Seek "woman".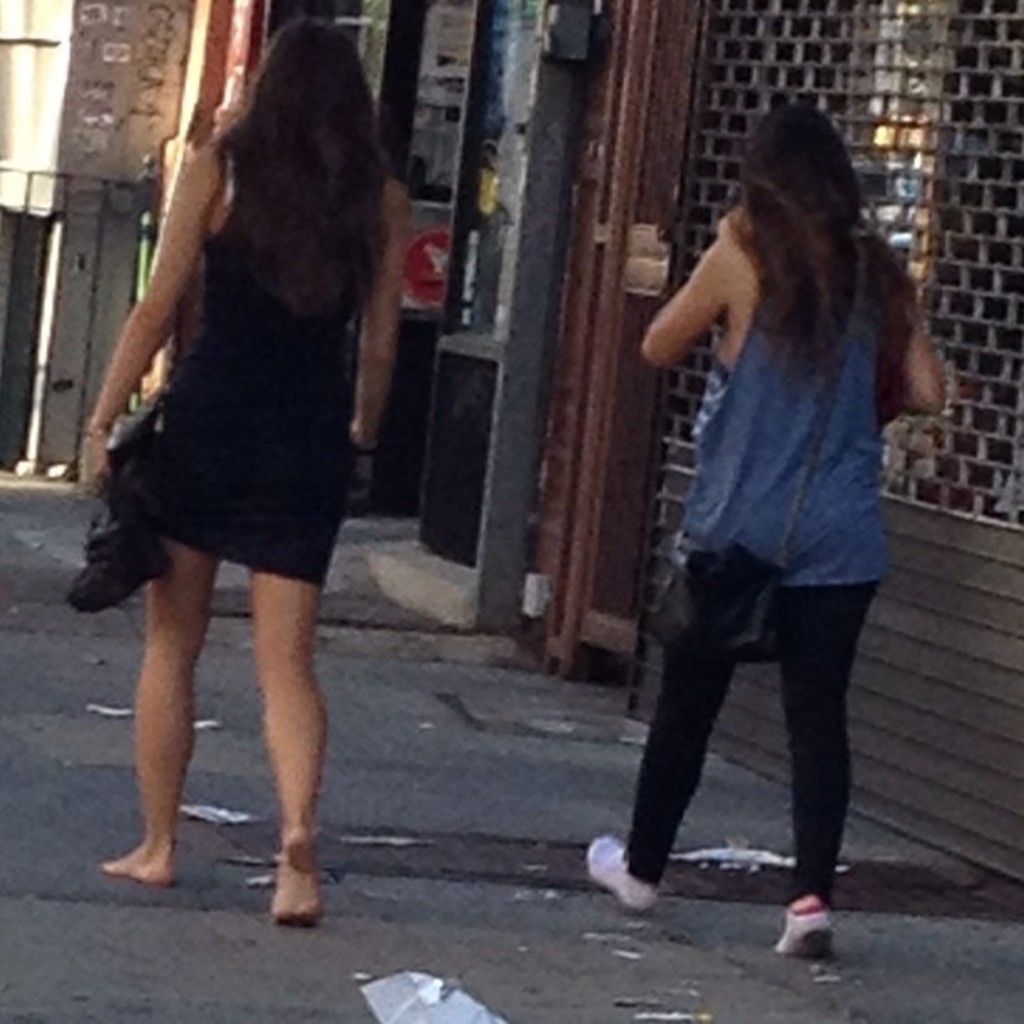
{"x1": 85, "y1": 17, "x2": 417, "y2": 927}.
